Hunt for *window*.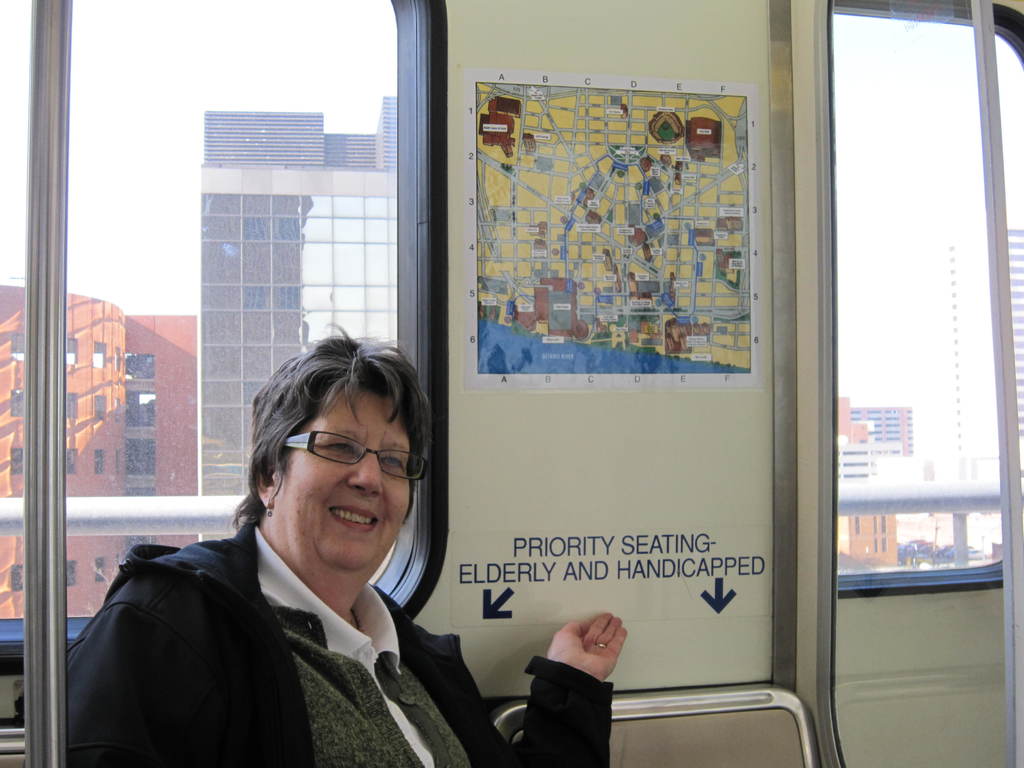
Hunted down at 65 336 77 366.
